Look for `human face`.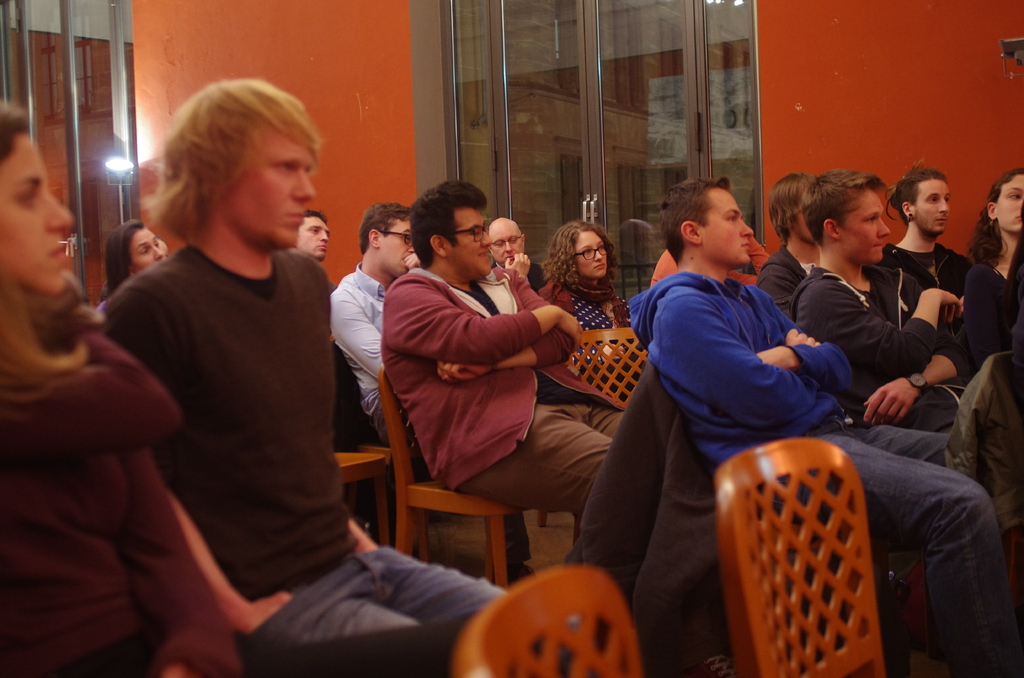
Found: (x1=129, y1=220, x2=166, y2=264).
